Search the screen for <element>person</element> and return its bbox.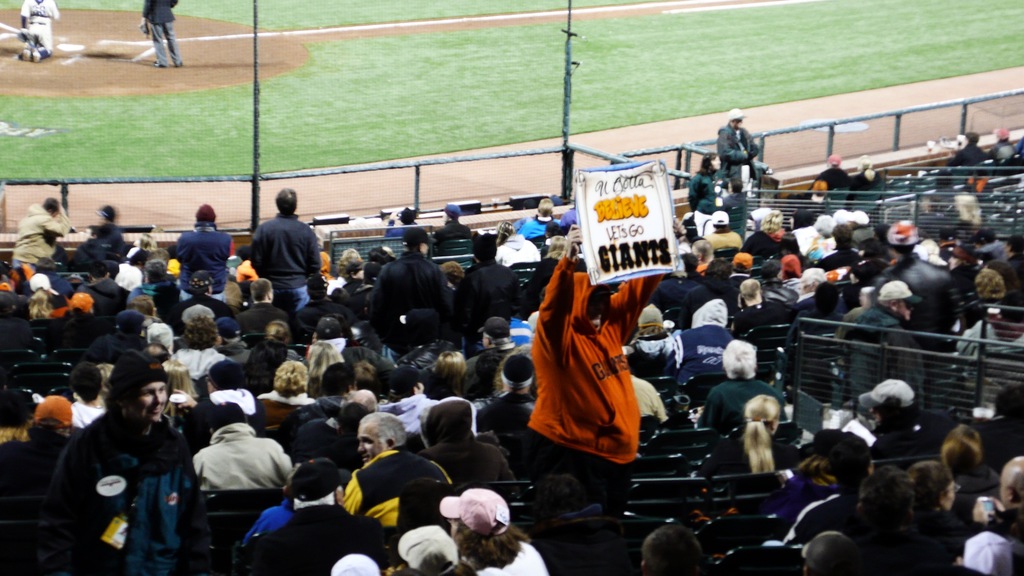
Found: region(332, 548, 381, 575).
